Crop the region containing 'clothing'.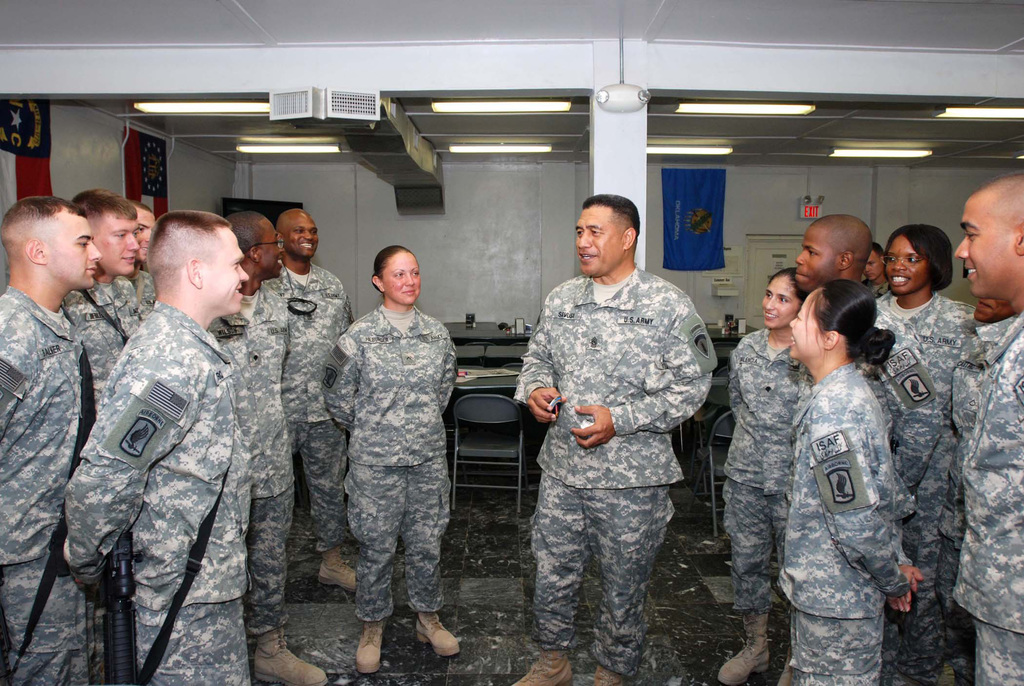
Crop region: [x1=0, y1=280, x2=108, y2=685].
